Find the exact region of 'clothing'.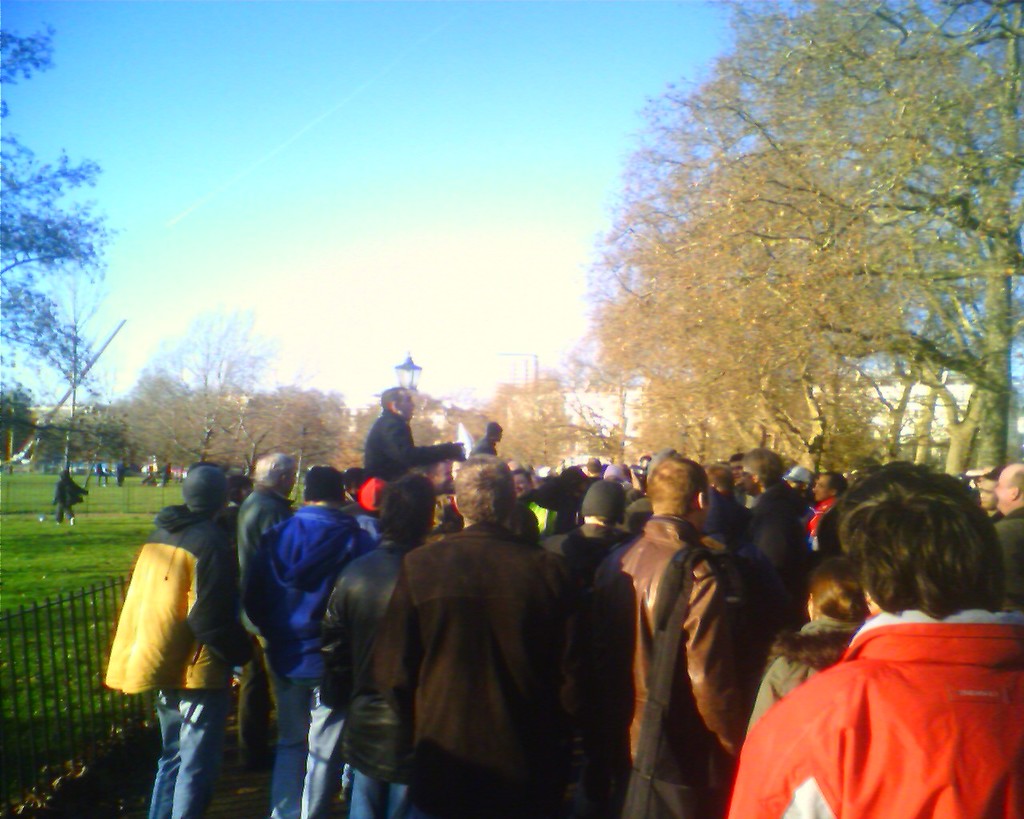
Exact region: BBox(54, 473, 86, 522).
